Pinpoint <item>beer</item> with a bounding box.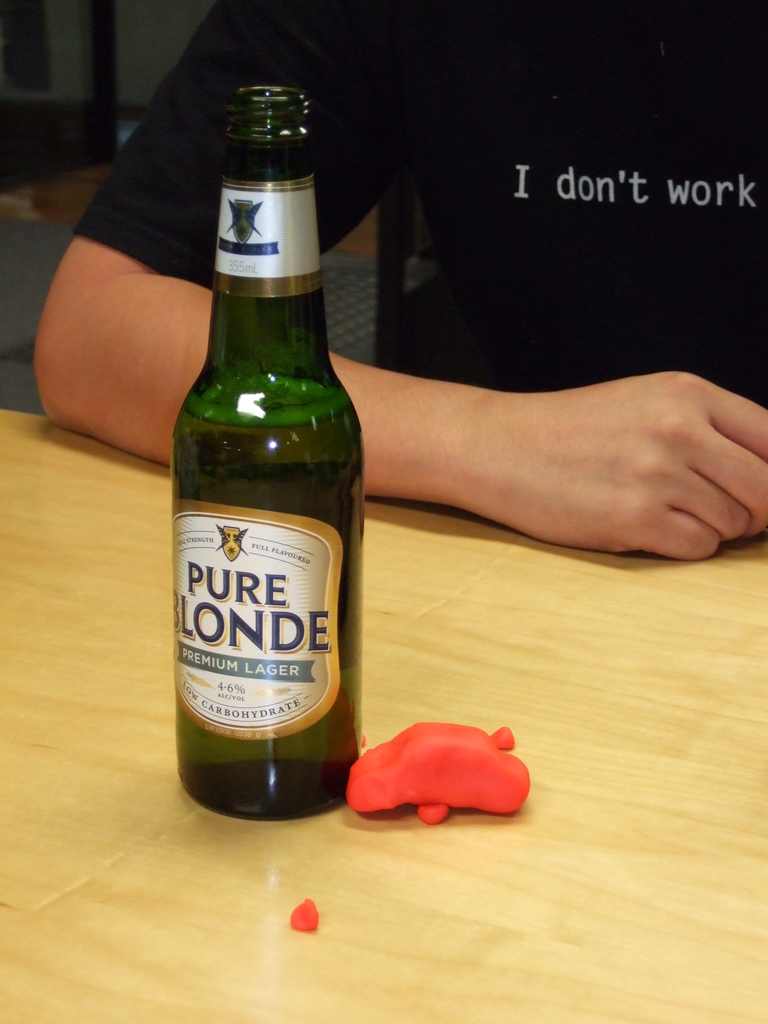
select_region(170, 364, 362, 824).
